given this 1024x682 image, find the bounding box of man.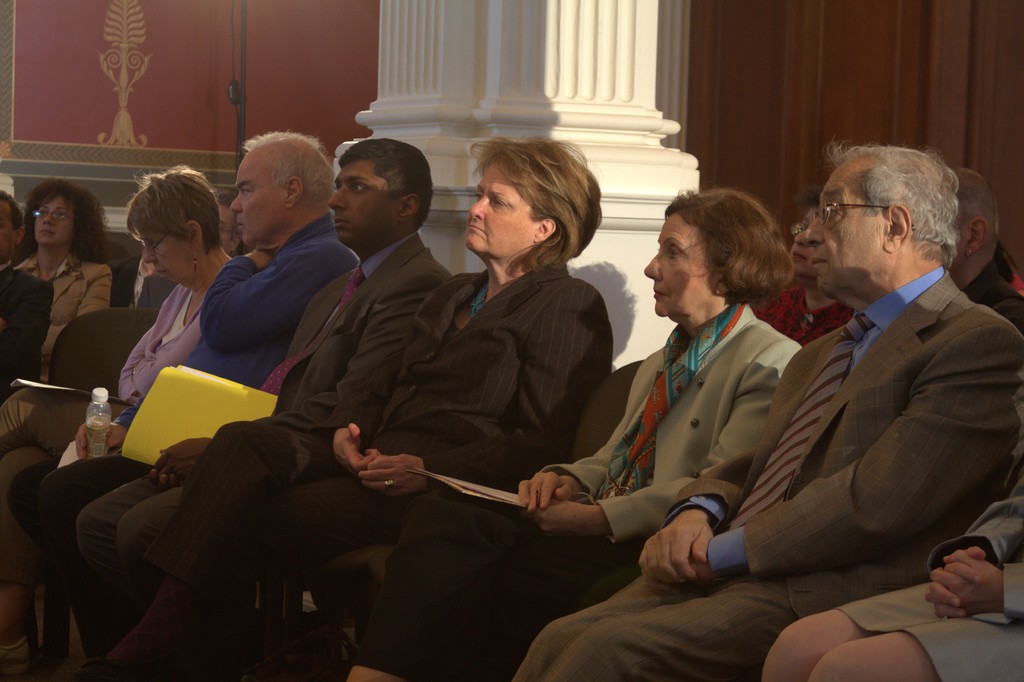
(left=509, top=133, right=1023, bottom=681).
